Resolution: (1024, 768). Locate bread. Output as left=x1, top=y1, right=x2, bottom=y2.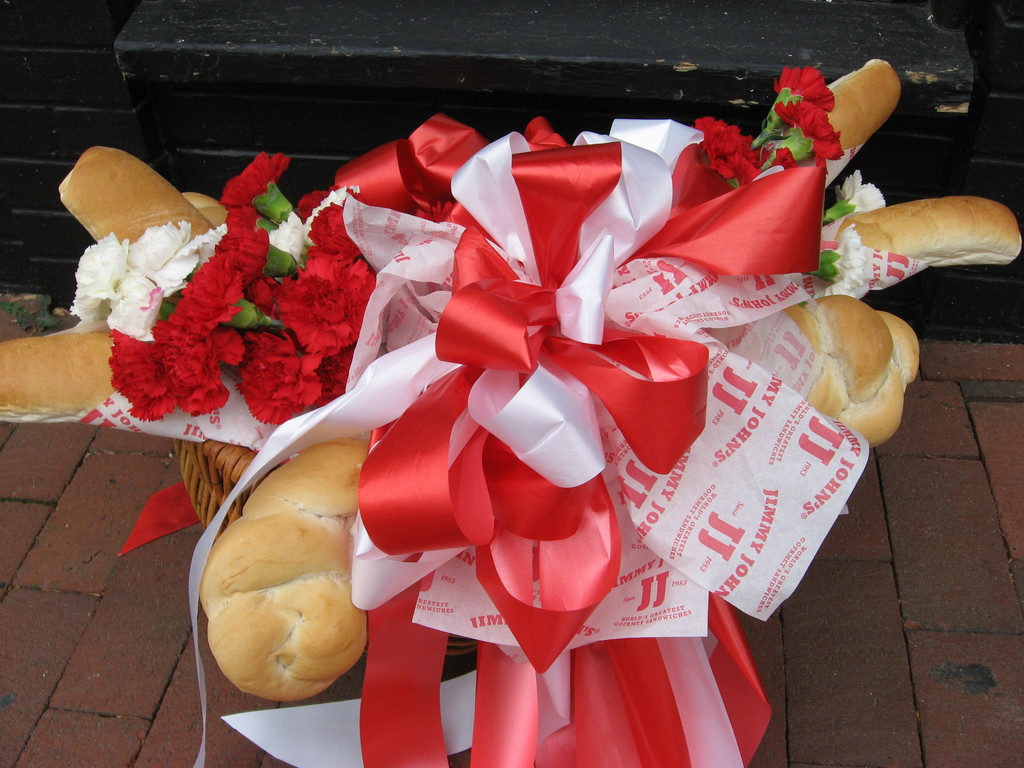
left=780, top=297, right=923, bottom=442.
